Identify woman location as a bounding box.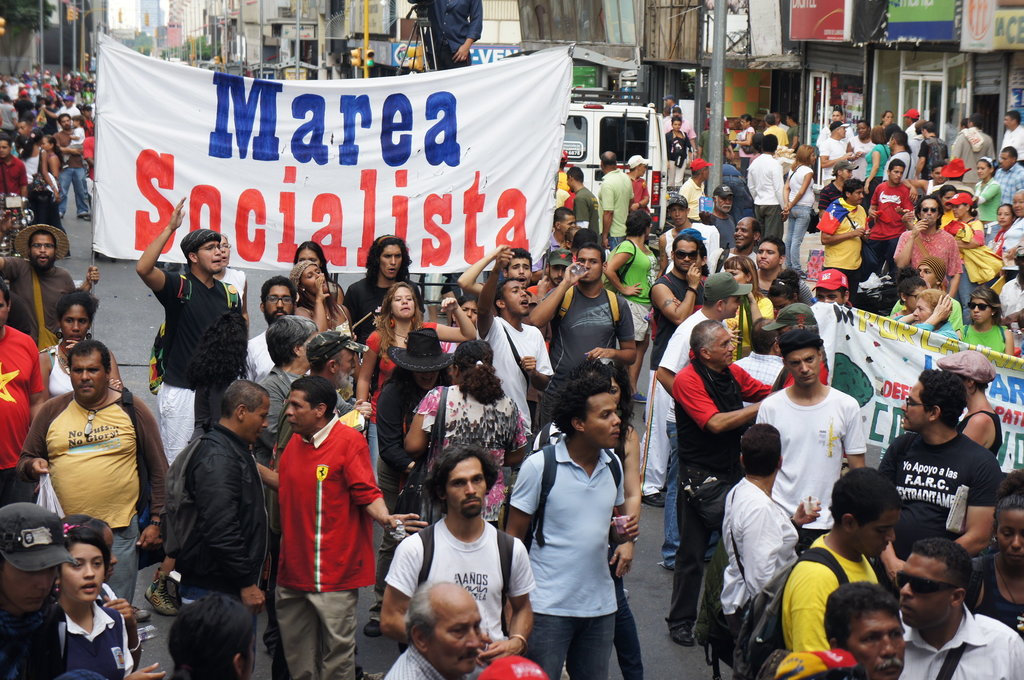
(431,296,492,352).
